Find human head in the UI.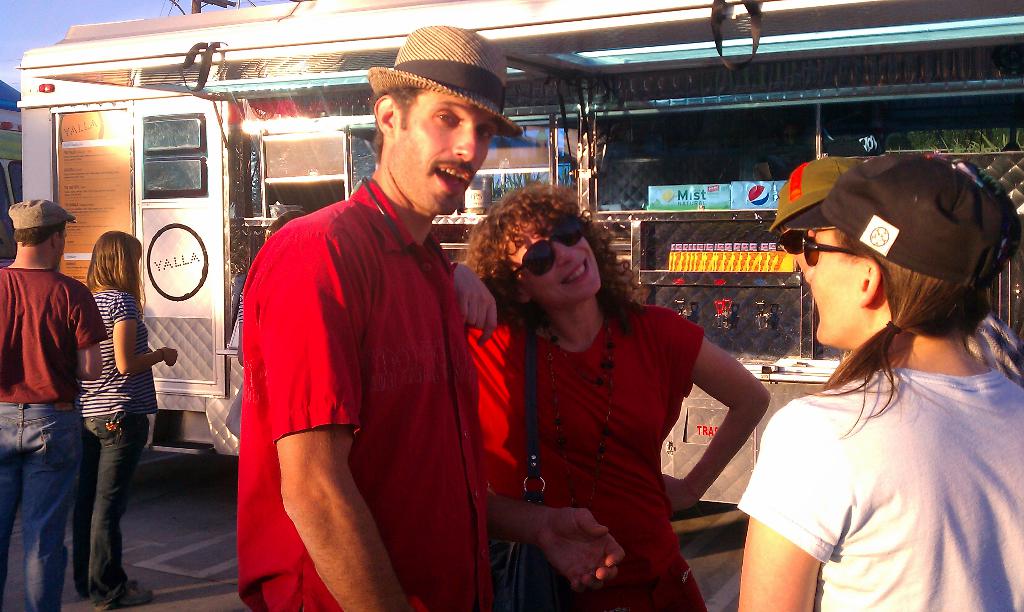
UI element at 506:181:609:309.
